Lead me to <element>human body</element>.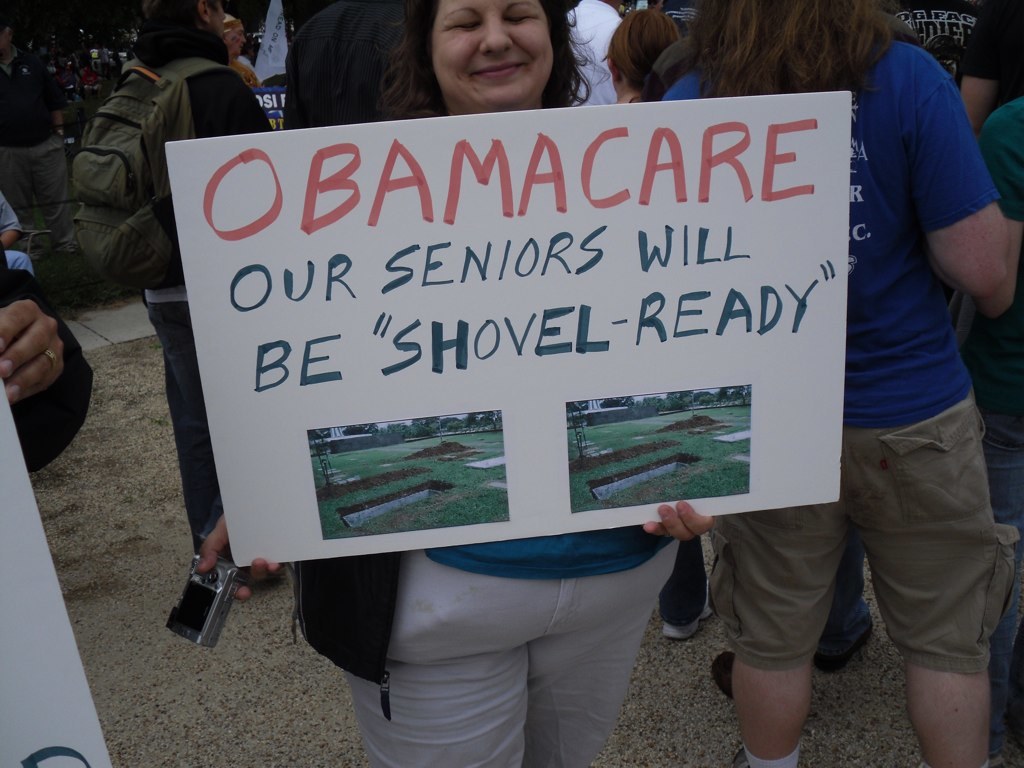
Lead to region(655, 0, 1023, 767).
